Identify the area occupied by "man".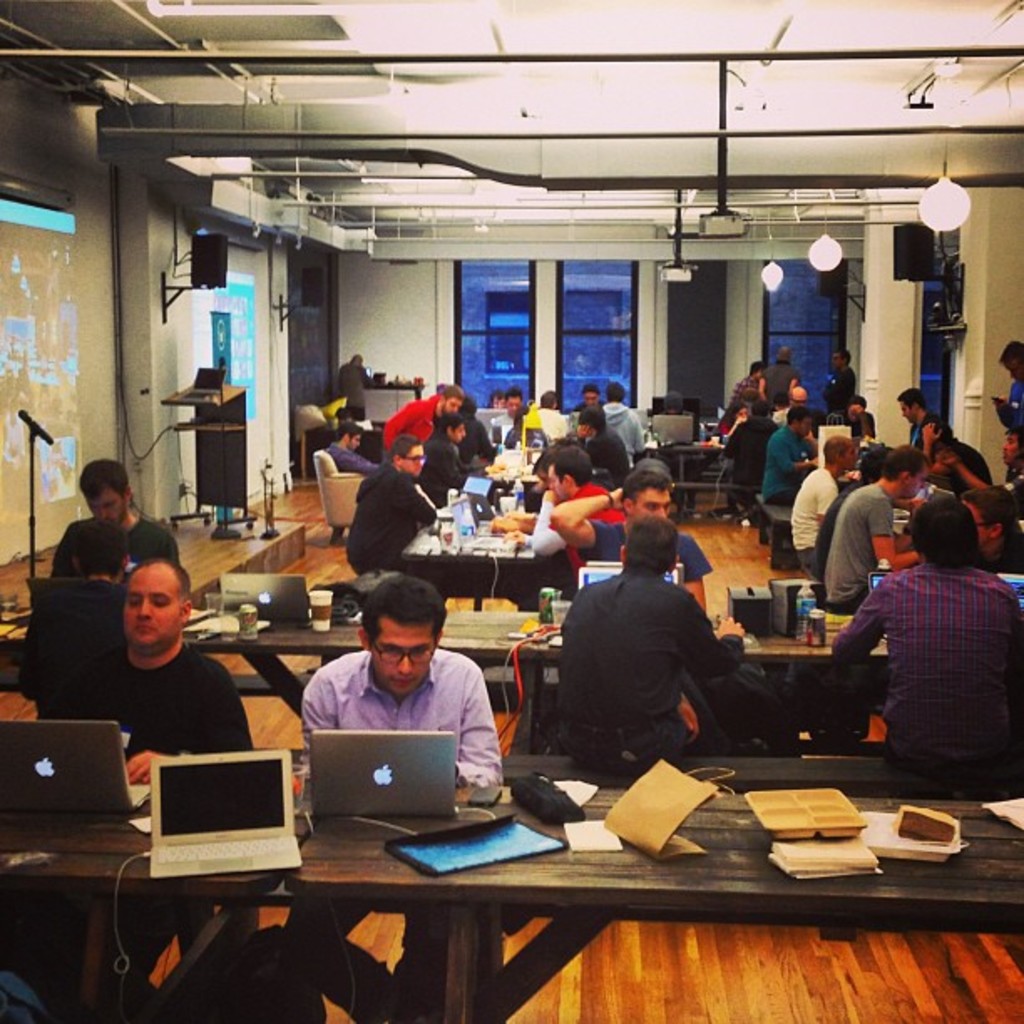
Area: 375,380,463,465.
